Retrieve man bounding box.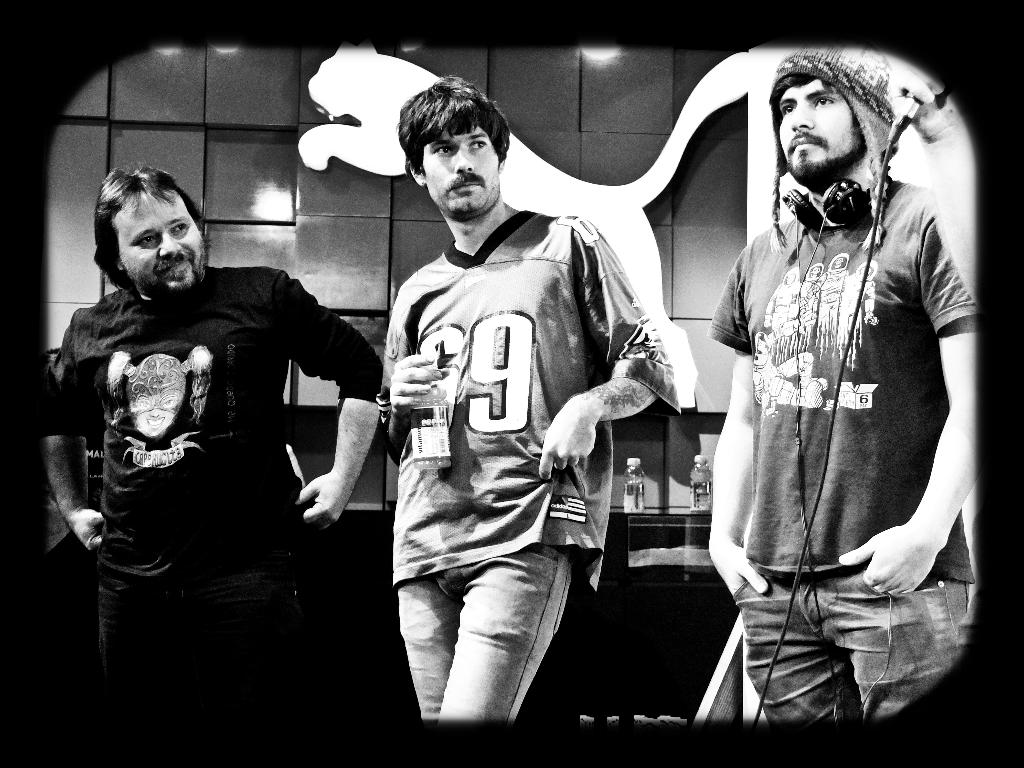
Bounding box: 367 77 682 726.
